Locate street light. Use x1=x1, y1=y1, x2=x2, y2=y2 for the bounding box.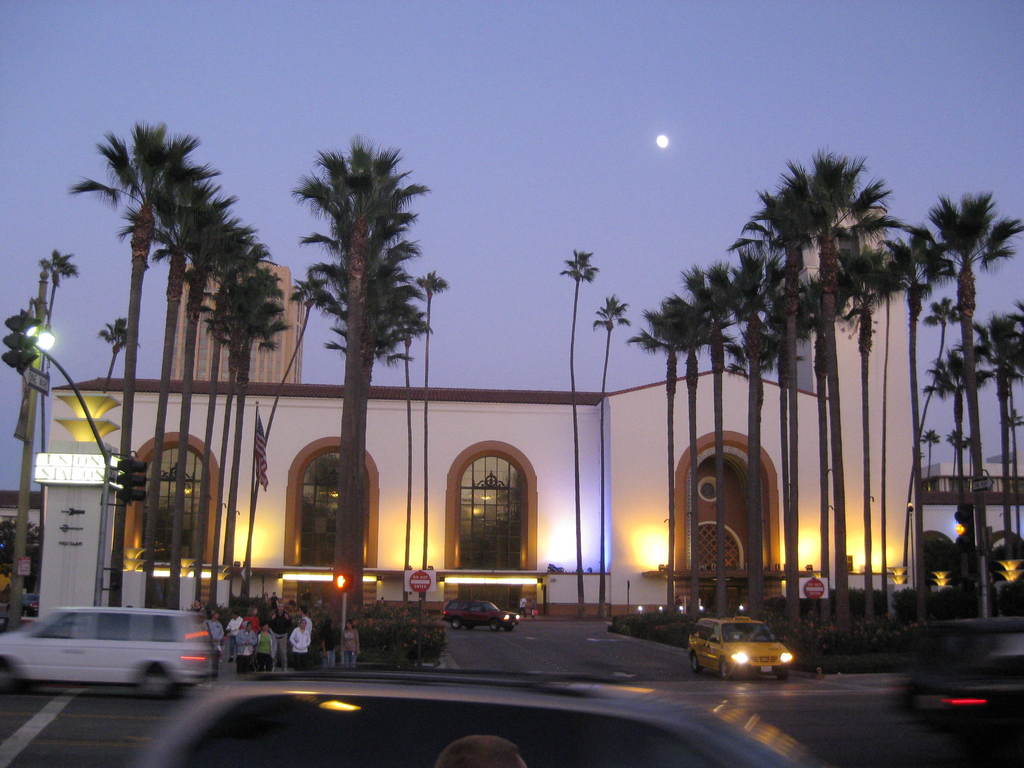
x1=907, y1=500, x2=916, y2=591.
